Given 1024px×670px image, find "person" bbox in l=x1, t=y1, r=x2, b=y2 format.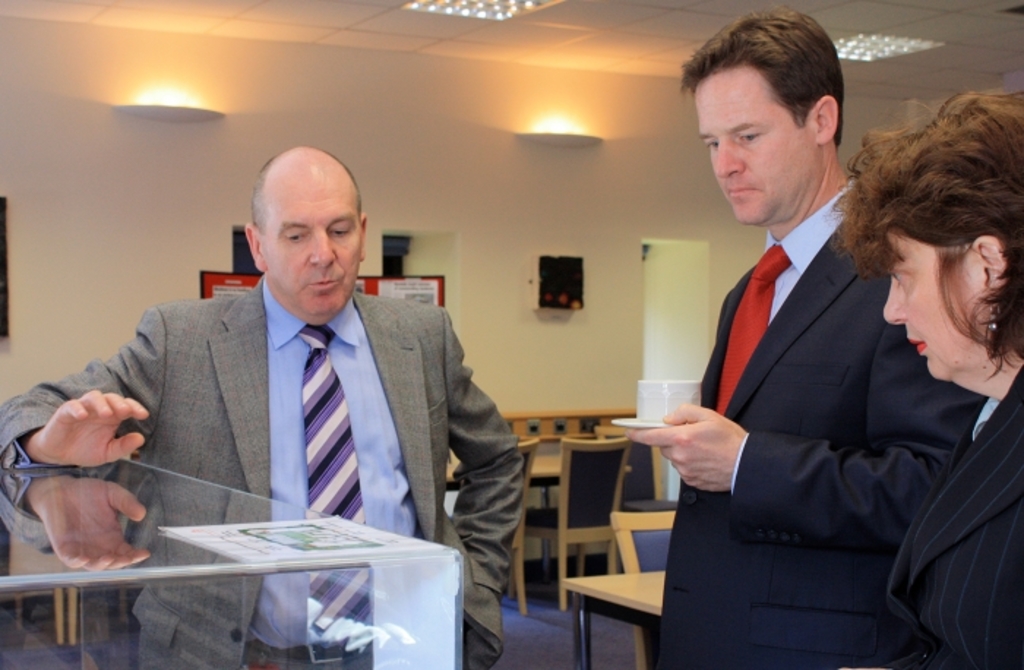
l=829, t=86, r=1023, b=664.
